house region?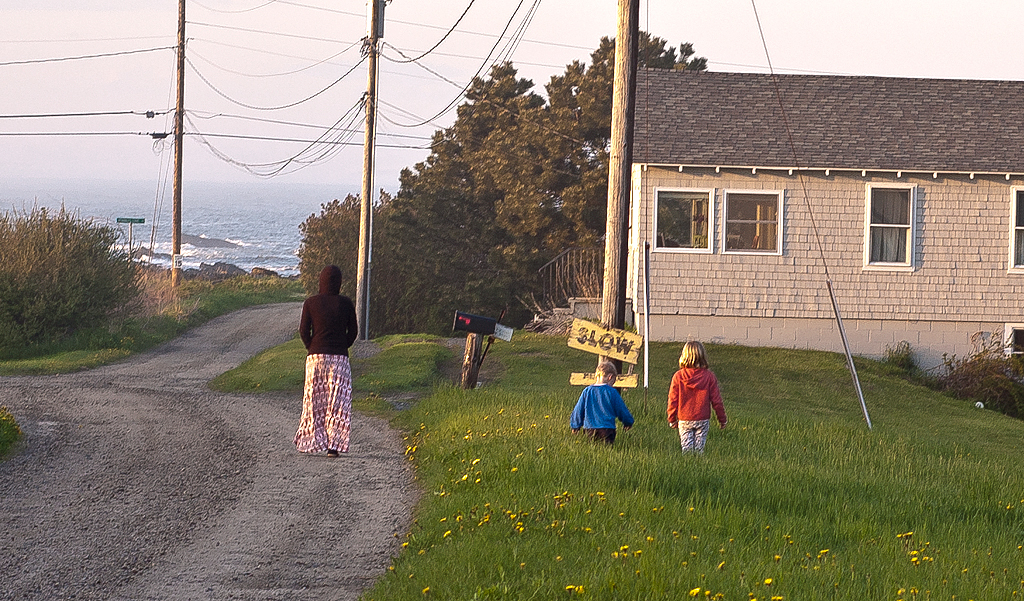
[566, 108, 1007, 372]
